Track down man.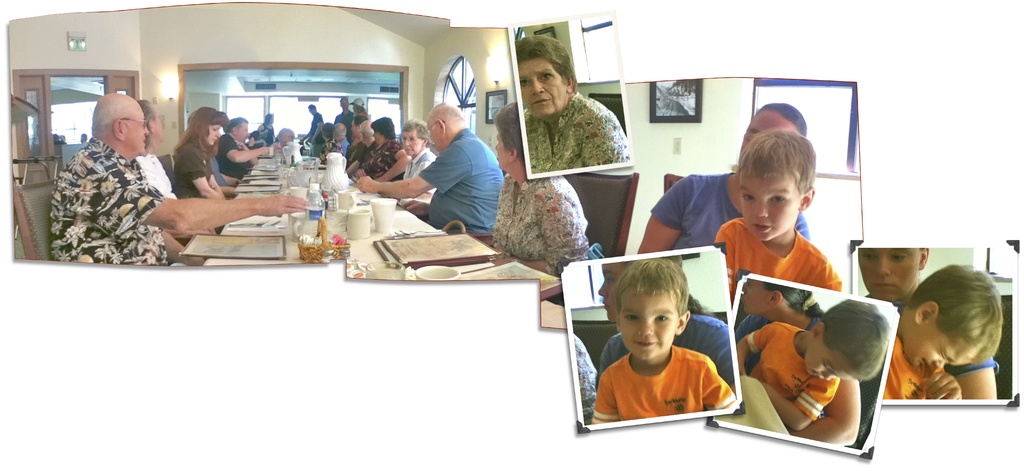
Tracked to left=271, top=126, right=296, bottom=154.
